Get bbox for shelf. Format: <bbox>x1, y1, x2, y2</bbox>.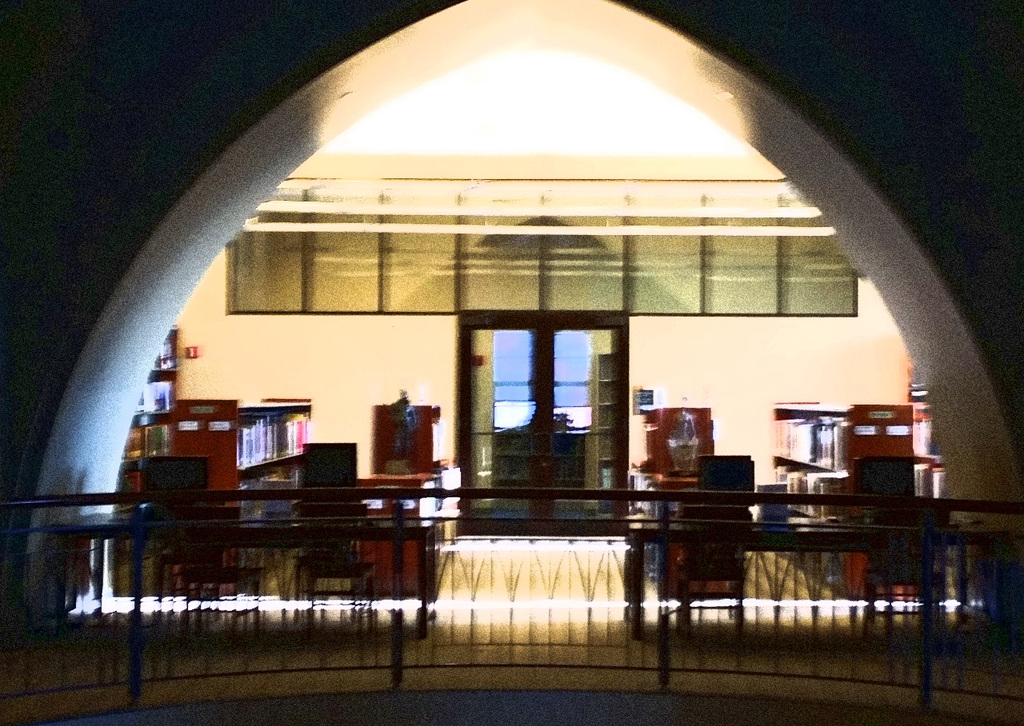
<bbox>369, 465, 442, 478</bbox>.
